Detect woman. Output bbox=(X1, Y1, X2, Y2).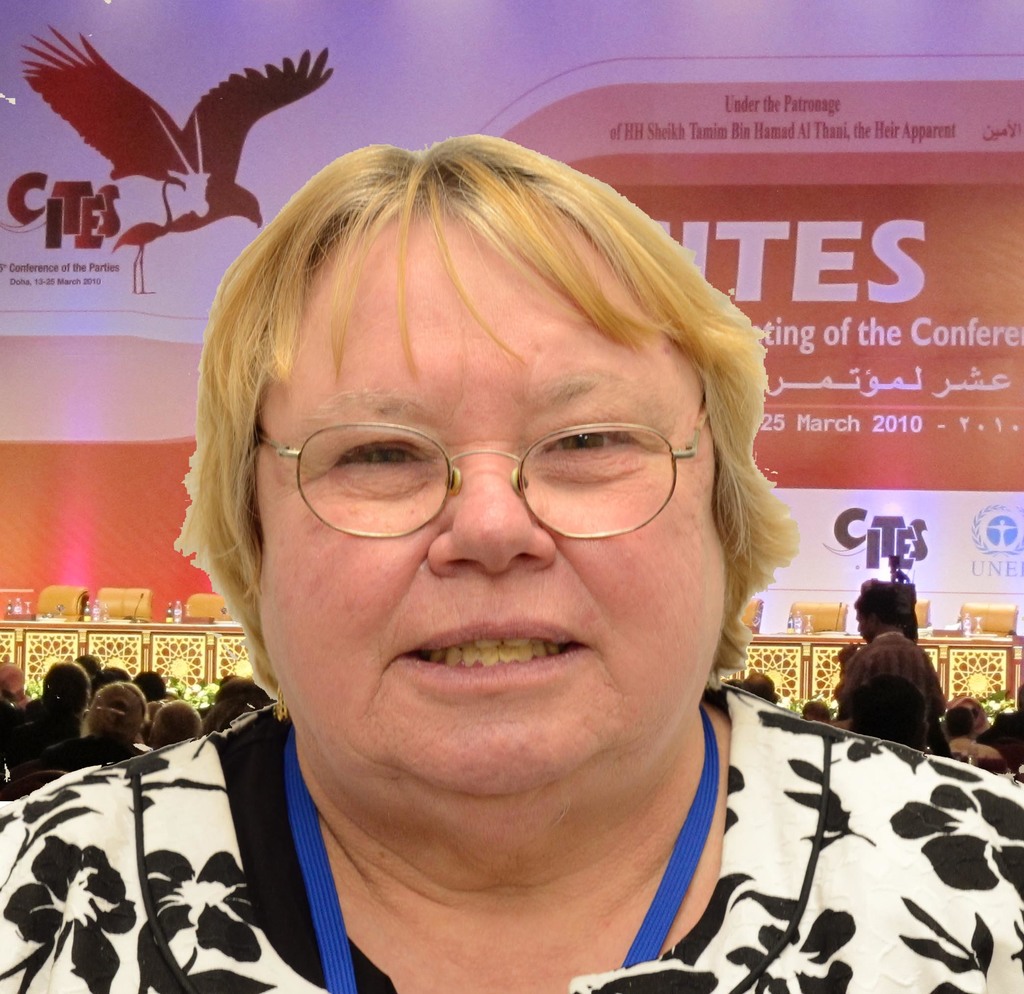
bbox=(36, 106, 957, 979).
